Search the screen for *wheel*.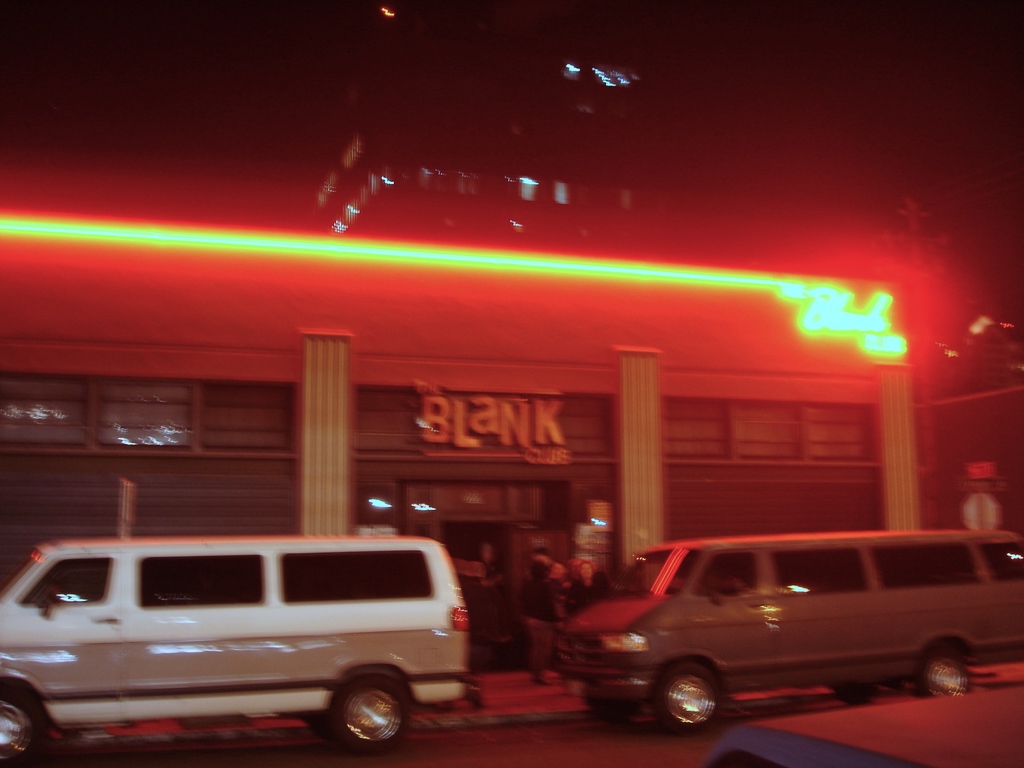
Found at (655, 675, 740, 744).
